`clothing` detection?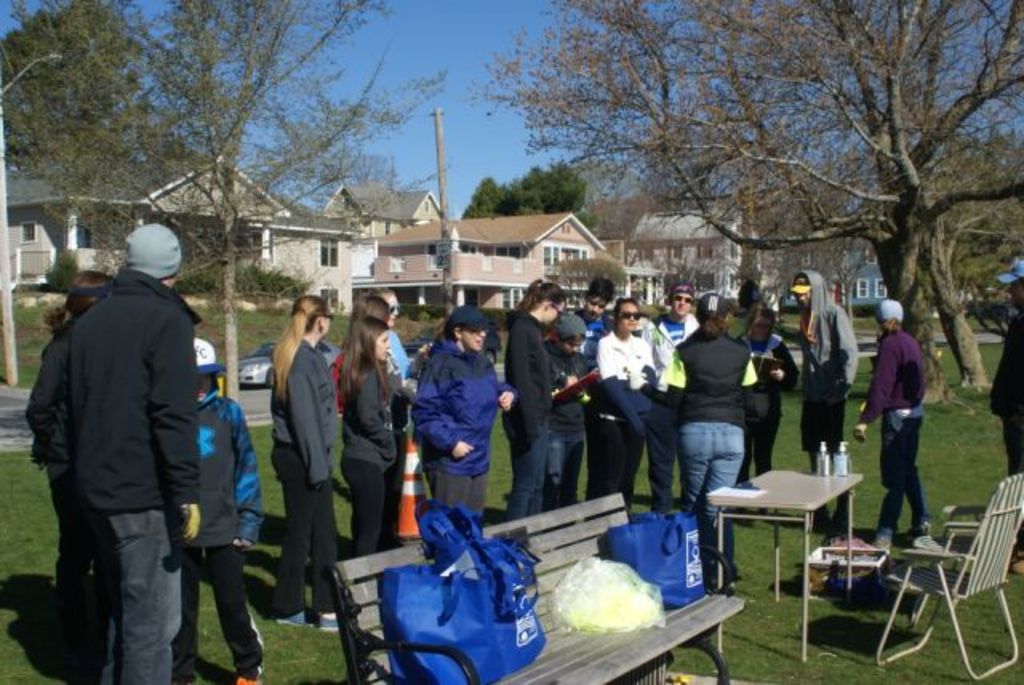
(790,264,862,527)
